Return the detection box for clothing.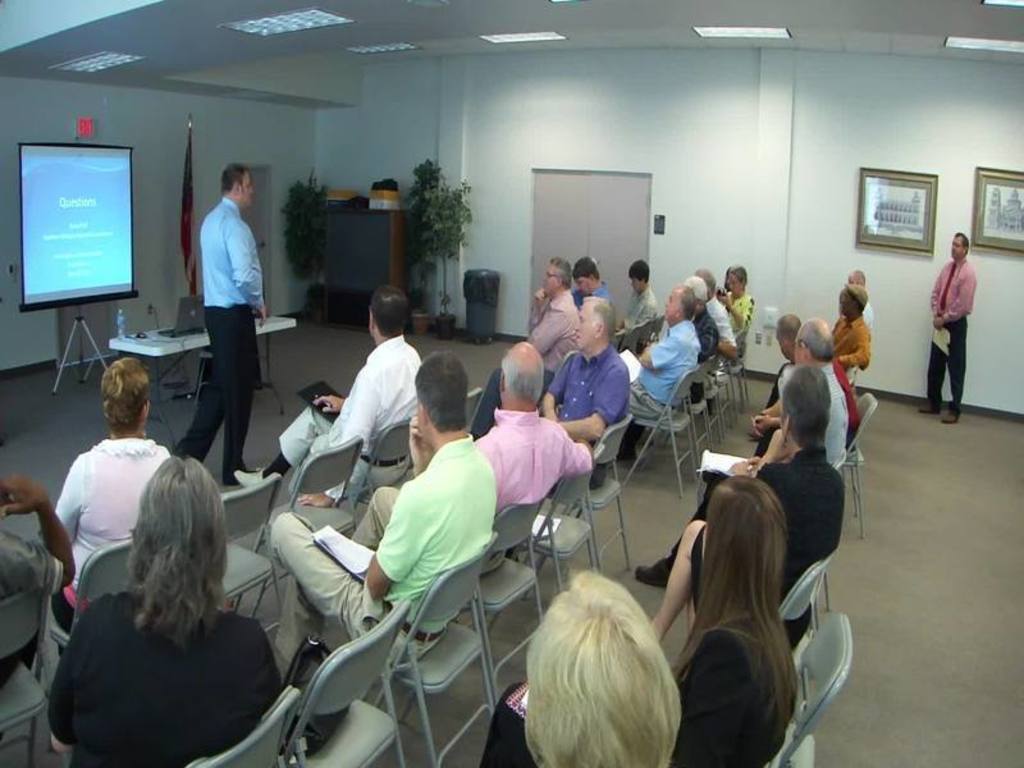
[left=480, top=614, right=794, bottom=767].
